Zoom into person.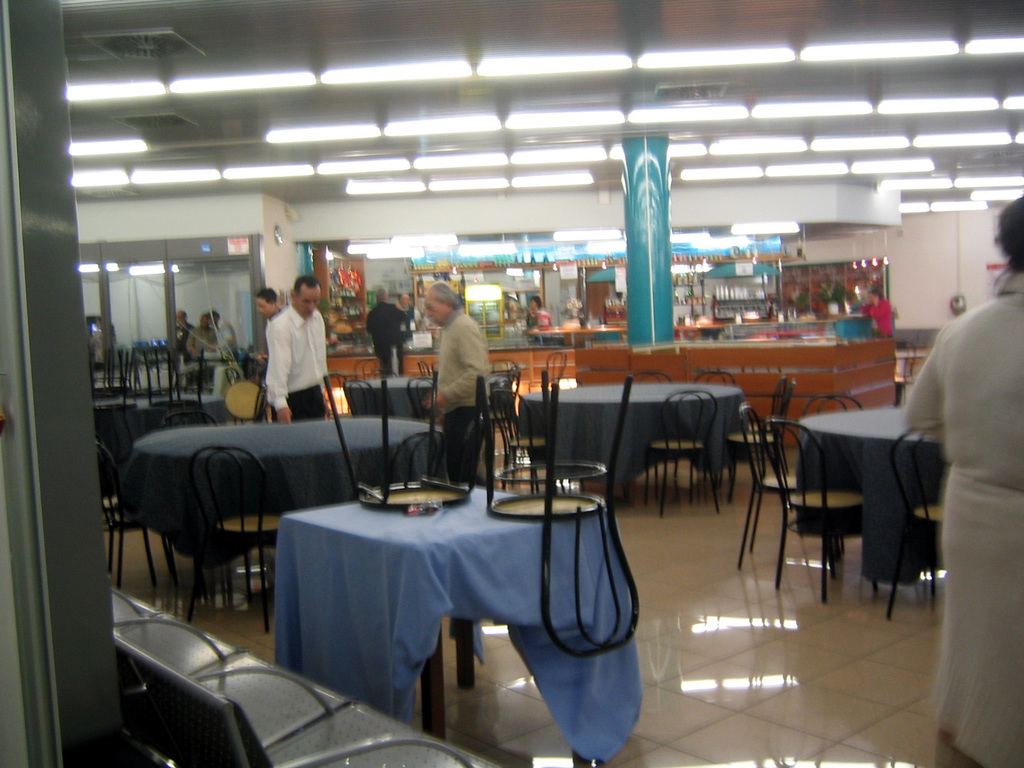
Zoom target: 396, 291, 422, 340.
